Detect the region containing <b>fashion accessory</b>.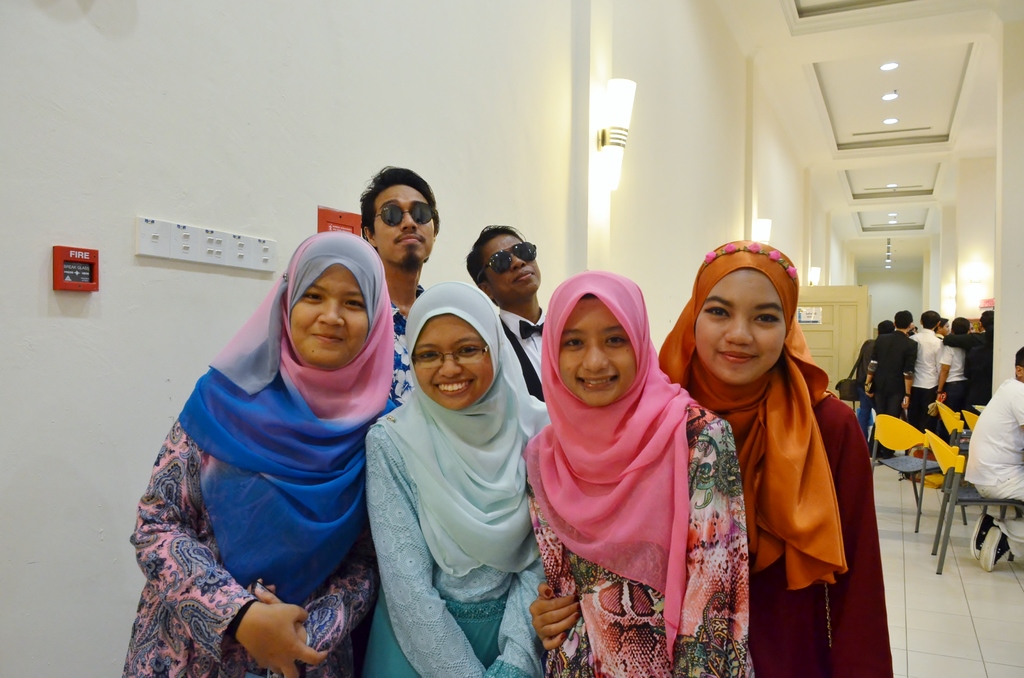
[x1=477, y1=239, x2=538, y2=281].
